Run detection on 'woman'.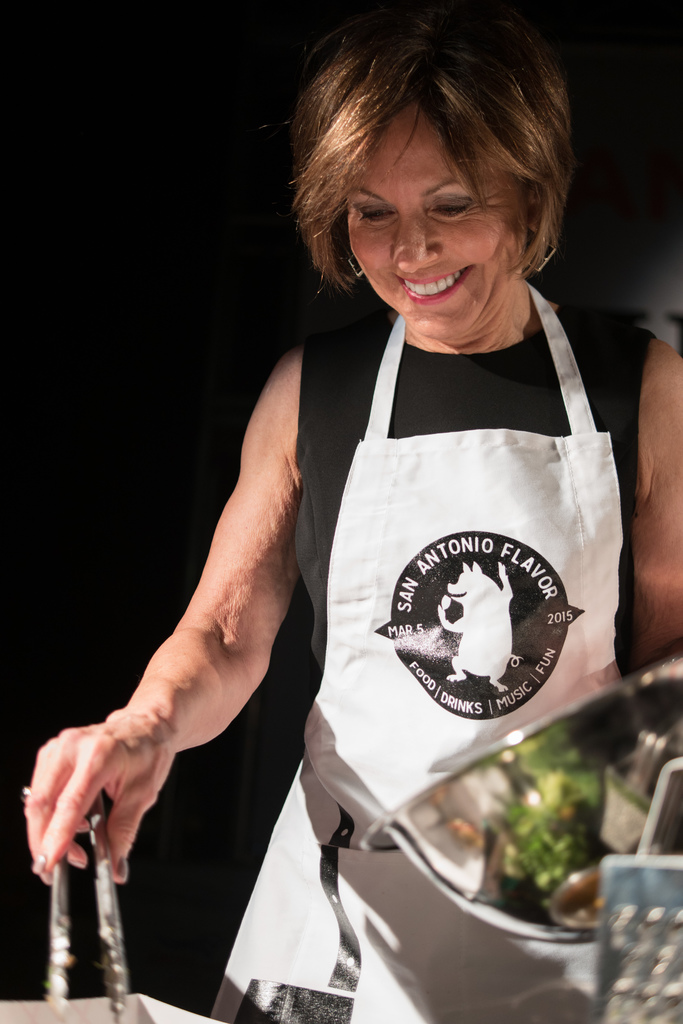
Result: select_region(8, 13, 682, 1023).
